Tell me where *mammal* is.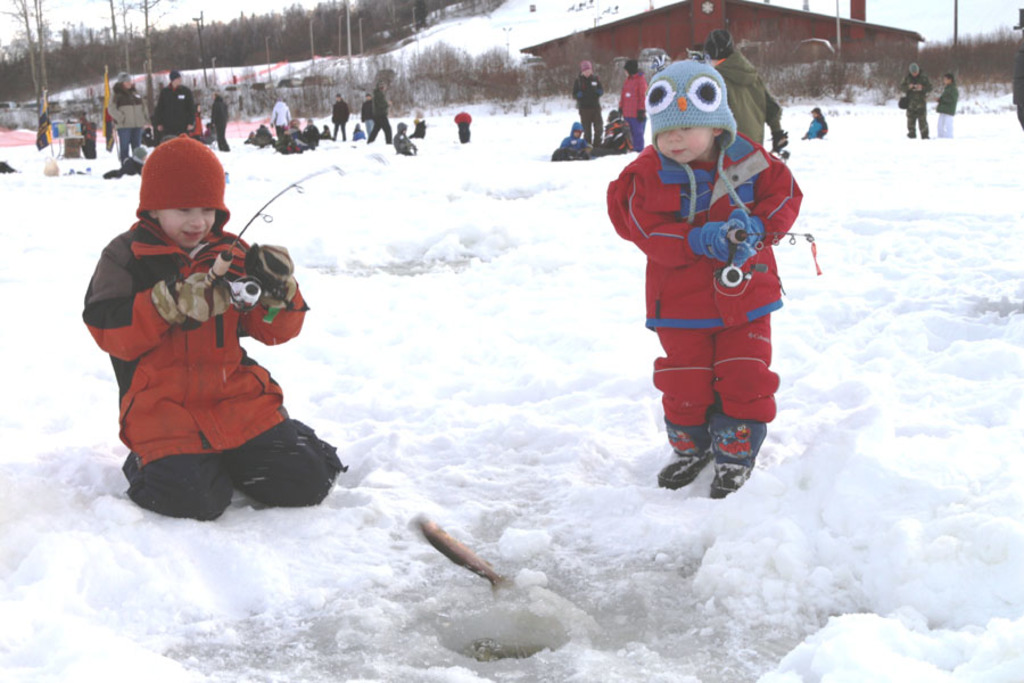
*mammal* is at (286,109,306,141).
